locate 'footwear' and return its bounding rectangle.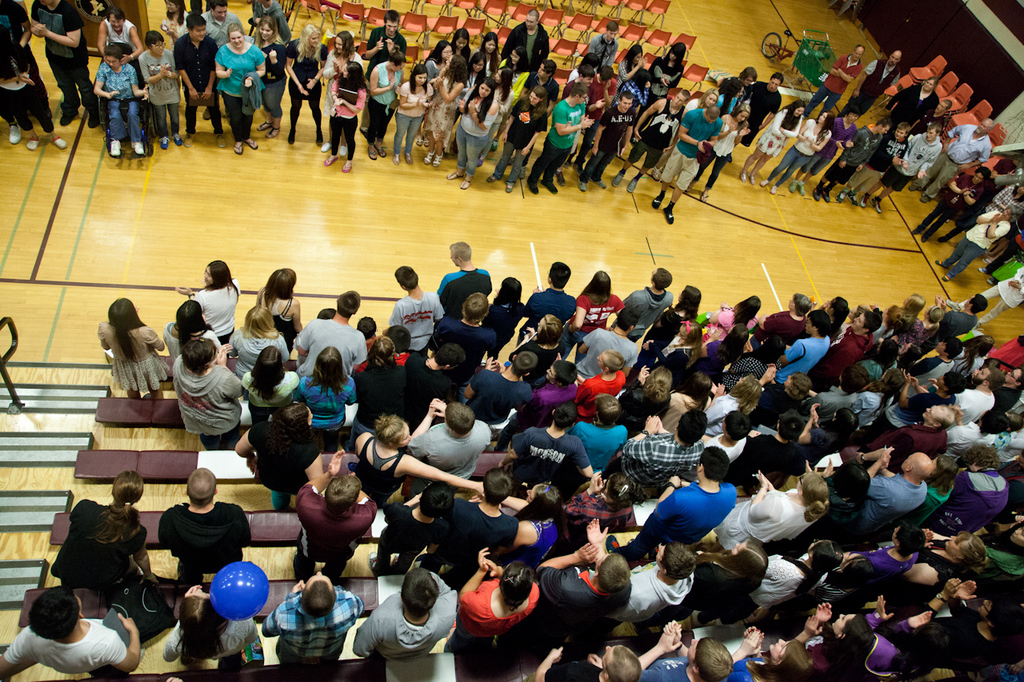
[768, 185, 778, 196].
